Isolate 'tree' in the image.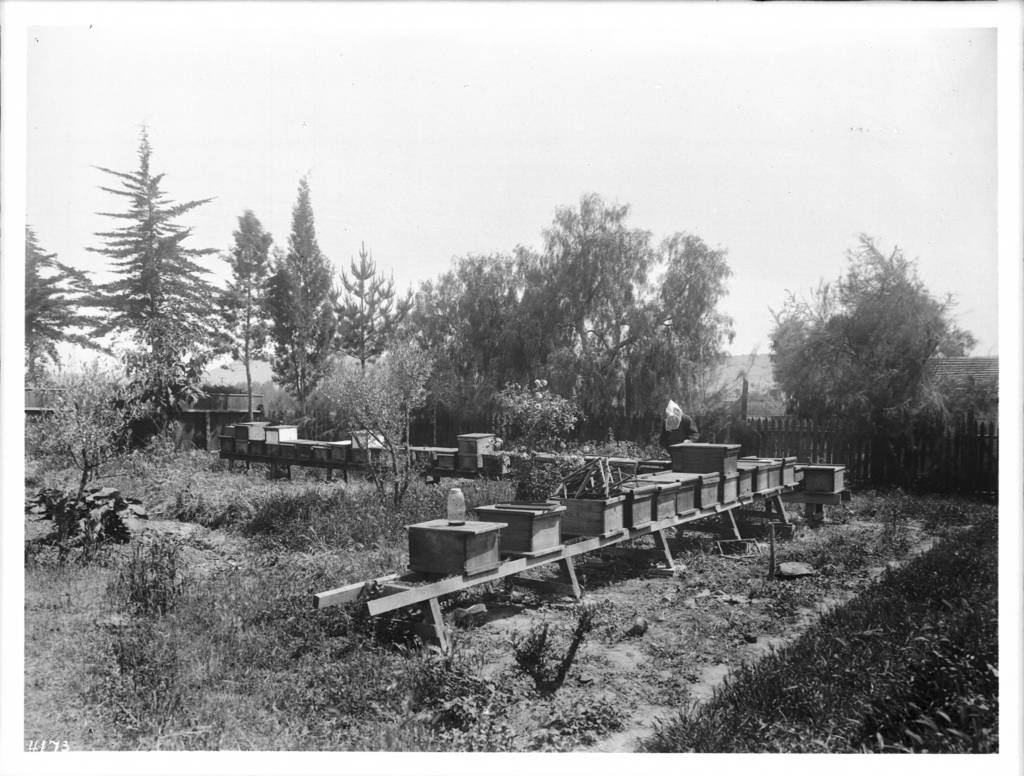
Isolated region: [60,111,220,491].
